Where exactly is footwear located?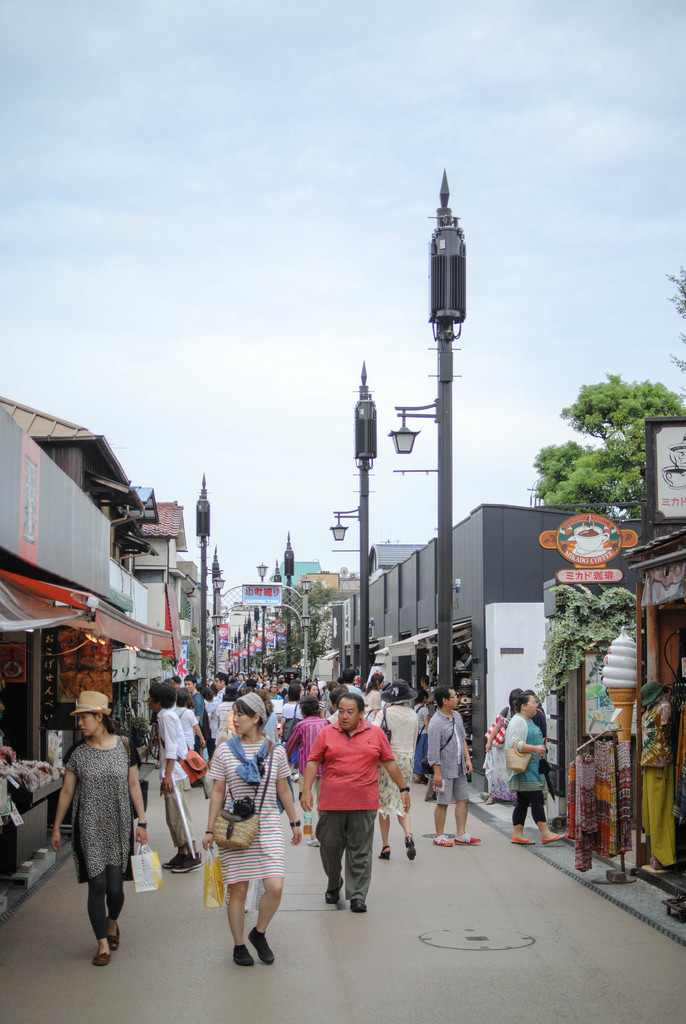
Its bounding box is select_region(90, 948, 111, 967).
